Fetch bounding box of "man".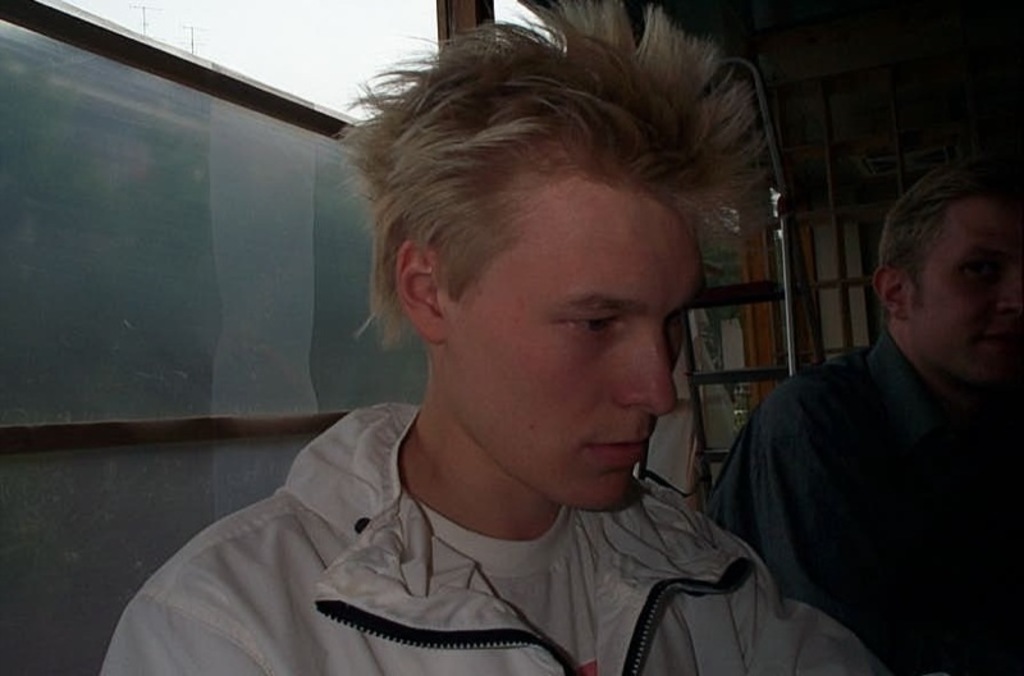
Bbox: bbox=[708, 145, 1023, 675].
